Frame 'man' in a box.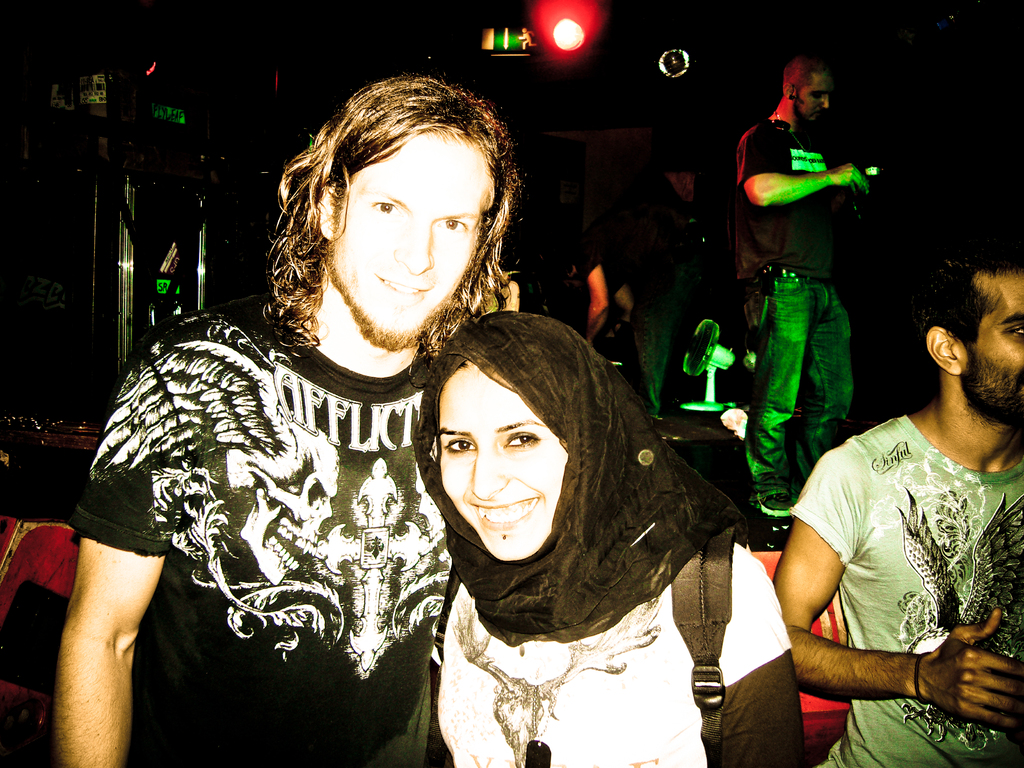
locate(767, 247, 1020, 767).
